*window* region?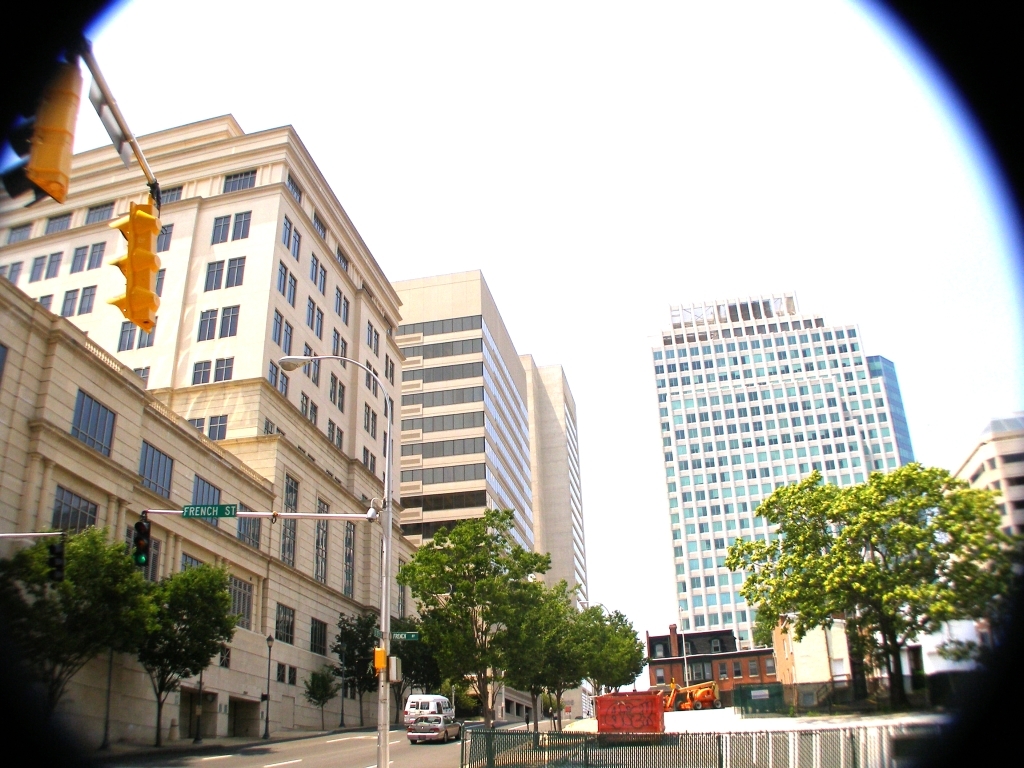
(x1=323, y1=416, x2=344, y2=448)
